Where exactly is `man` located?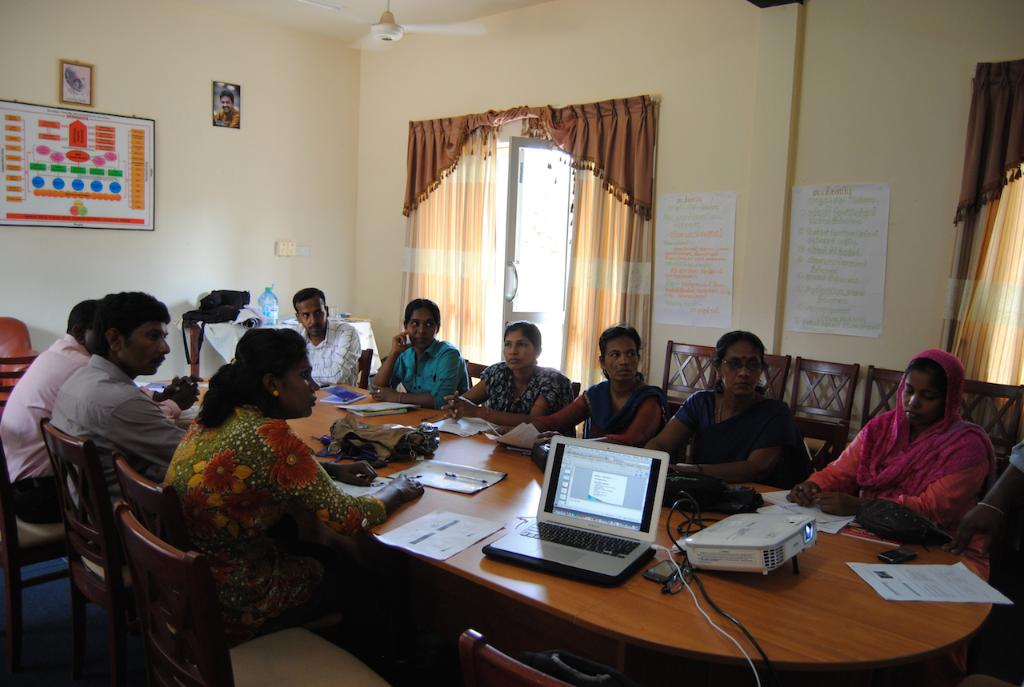
Its bounding box is x1=270 y1=284 x2=360 y2=379.
